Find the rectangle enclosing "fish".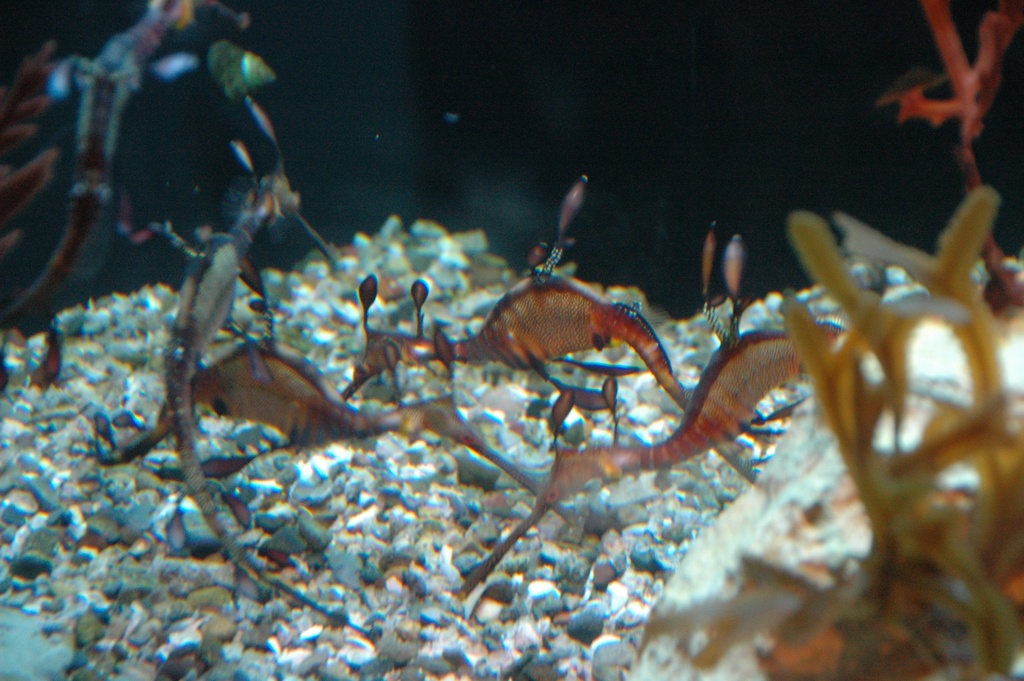
[432,260,686,405].
